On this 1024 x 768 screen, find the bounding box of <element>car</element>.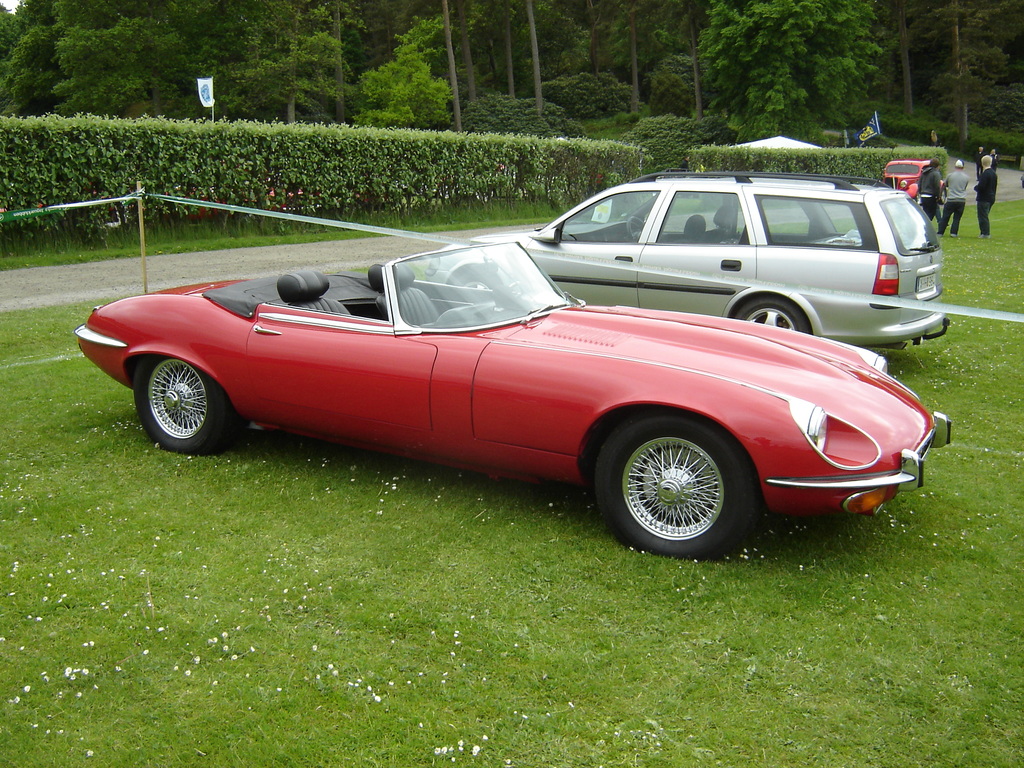
Bounding box: bbox=(96, 223, 932, 554).
